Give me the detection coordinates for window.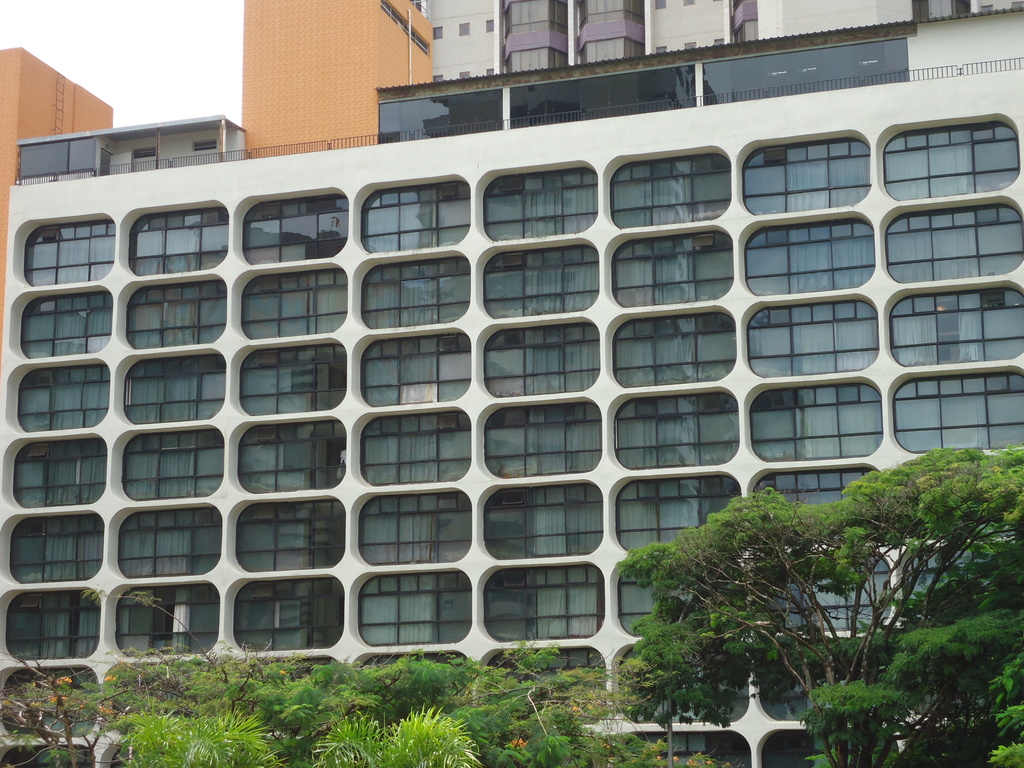
rect(604, 307, 742, 383).
